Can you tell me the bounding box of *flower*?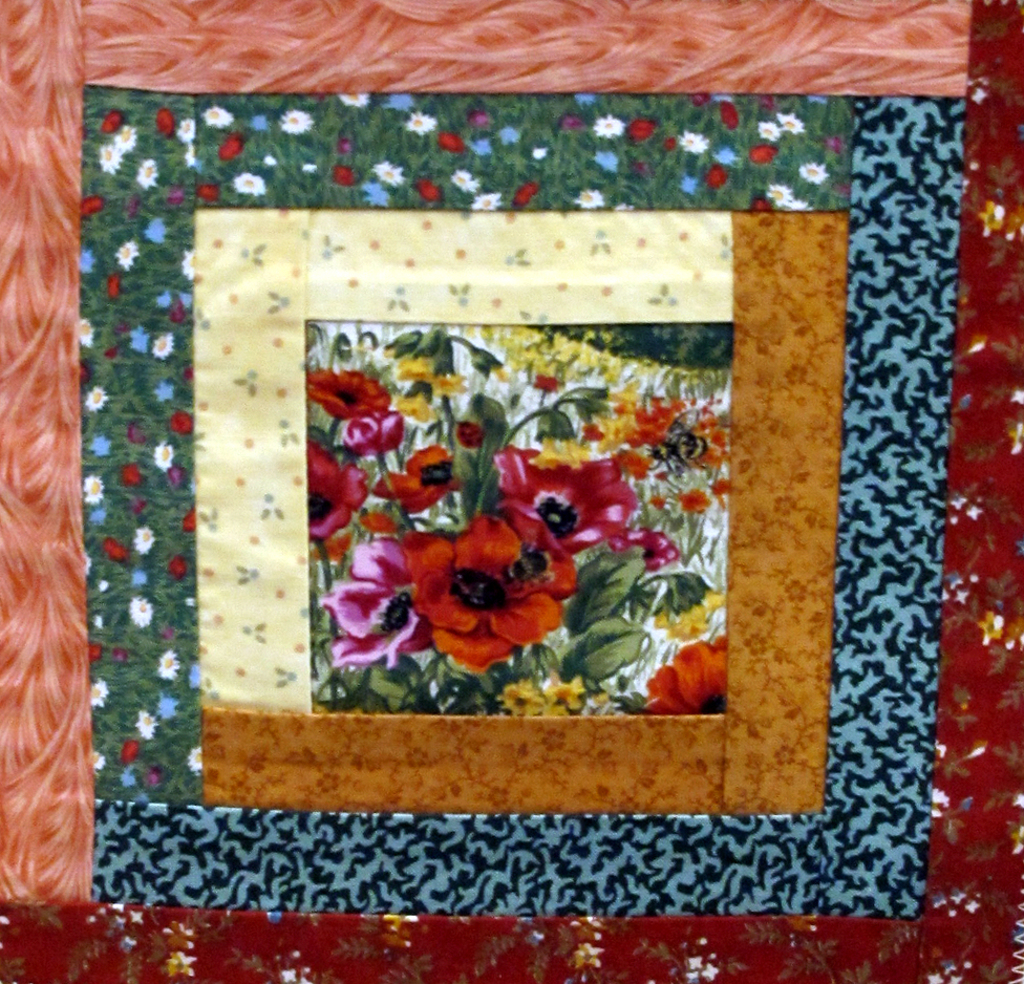
bbox=[302, 367, 392, 419].
